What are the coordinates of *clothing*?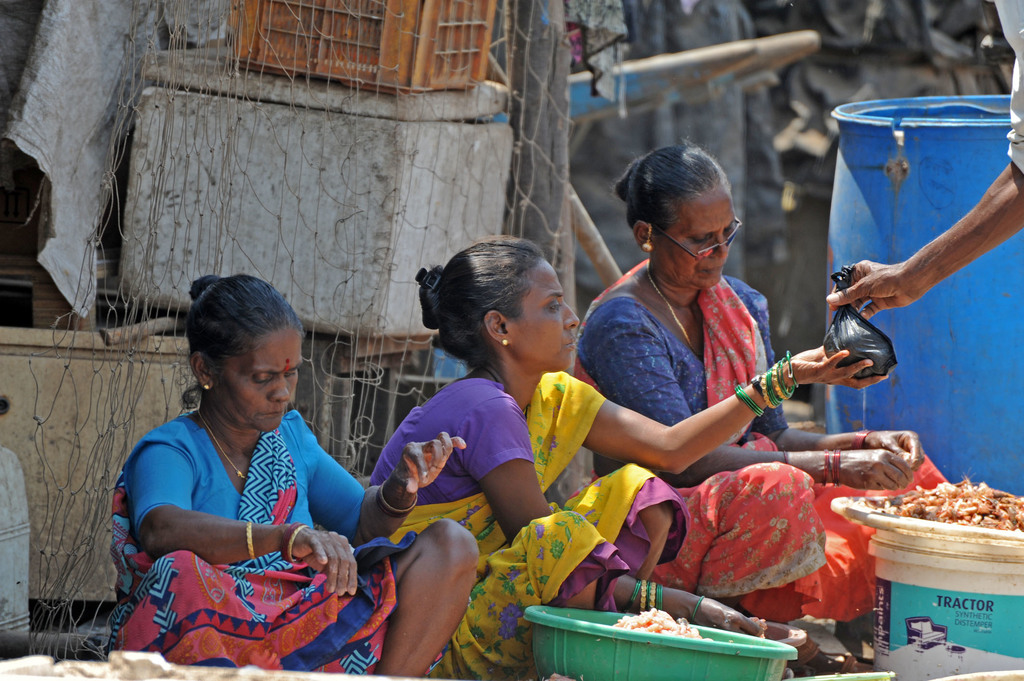
detection(575, 268, 952, 630).
